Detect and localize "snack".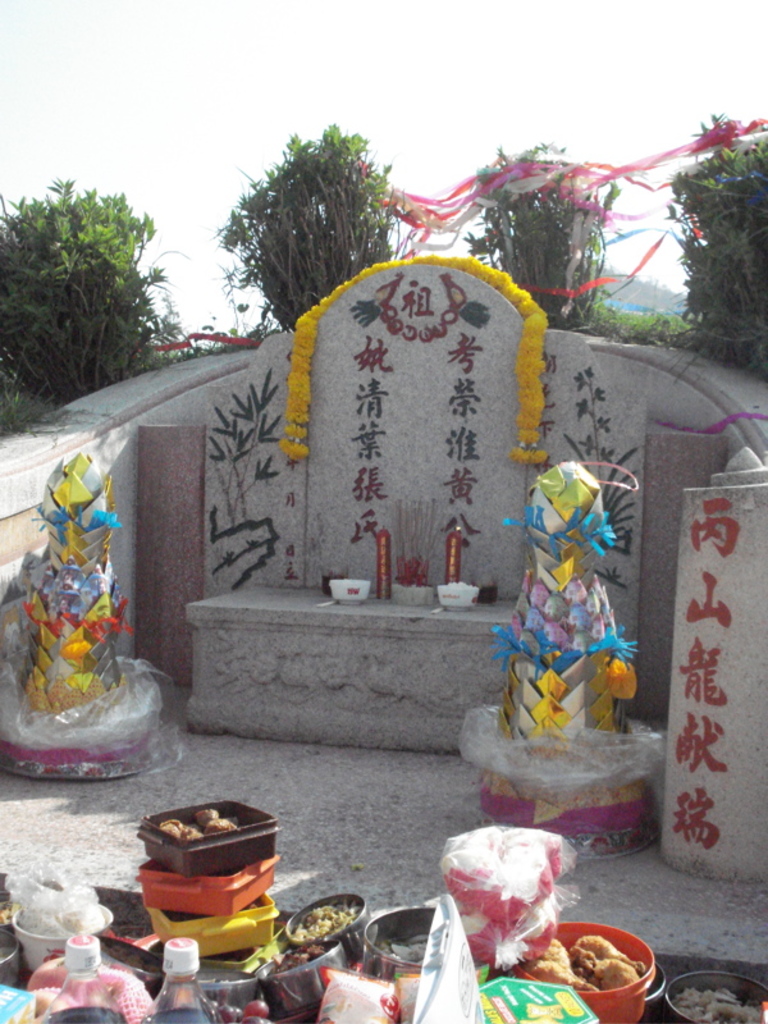
Localized at <bbox>289, 893, 361, 943</bbox>.
